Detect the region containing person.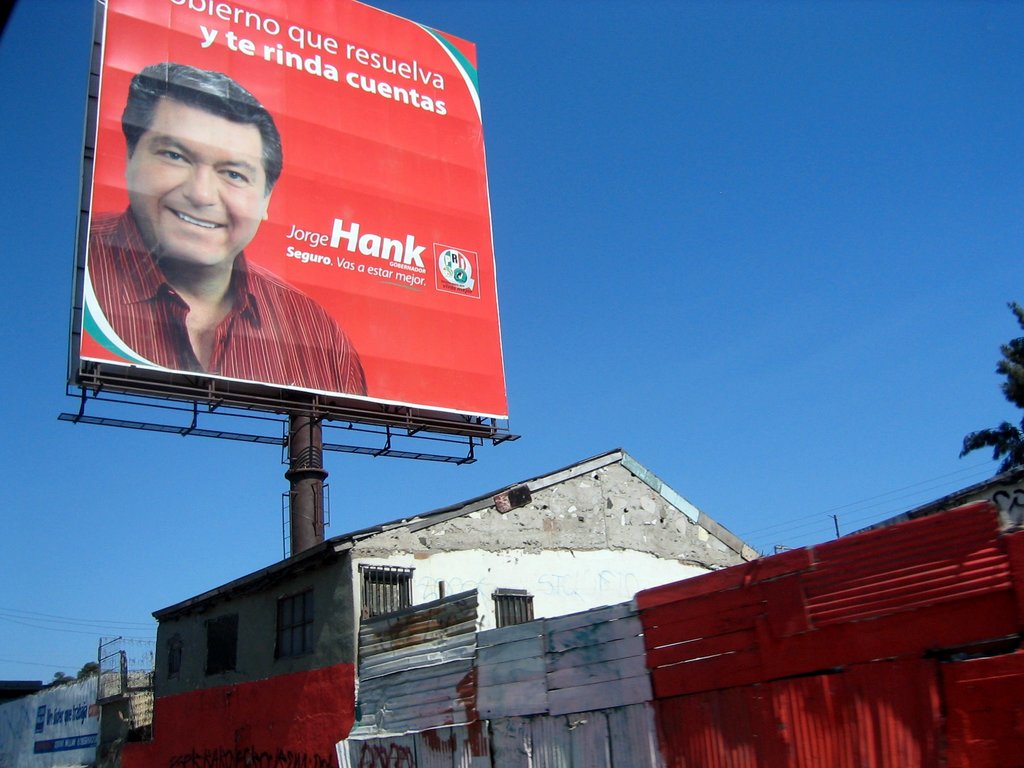
box(82, 64, 371, 396).
